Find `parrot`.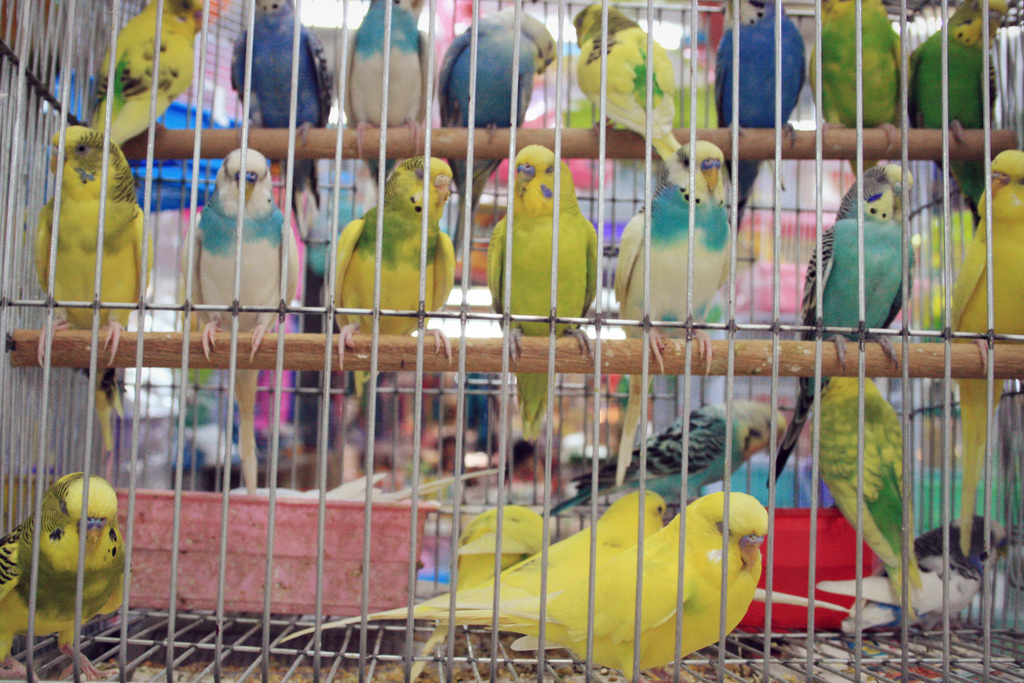
x1=812 y1=0 x2=906 y2=177.
